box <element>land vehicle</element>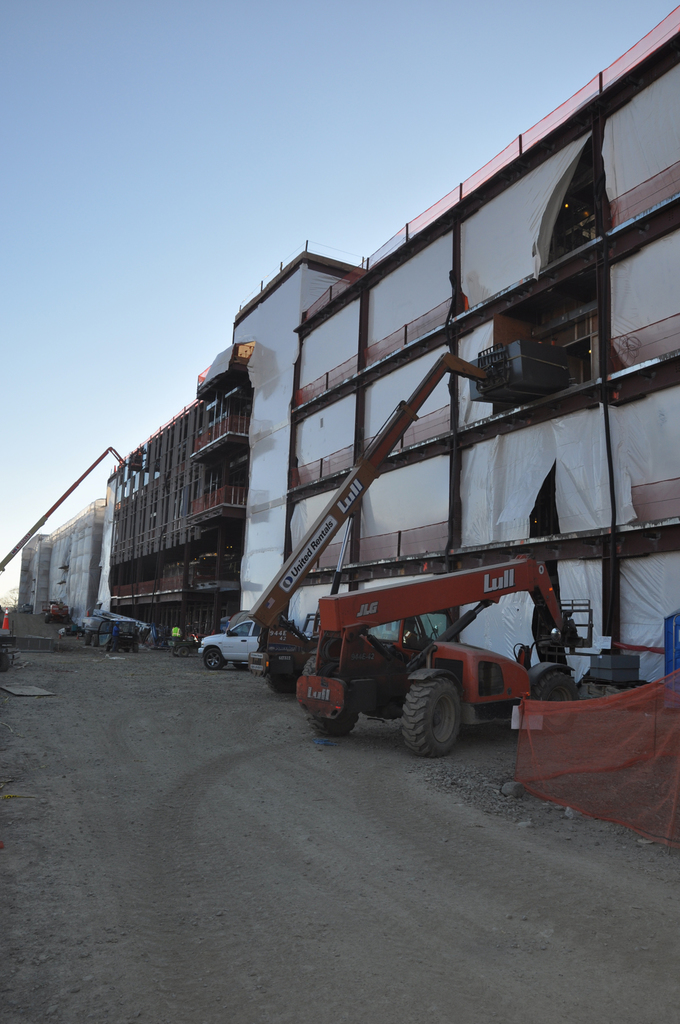
[x1=289, y1=554, x2=599, y2=760]
